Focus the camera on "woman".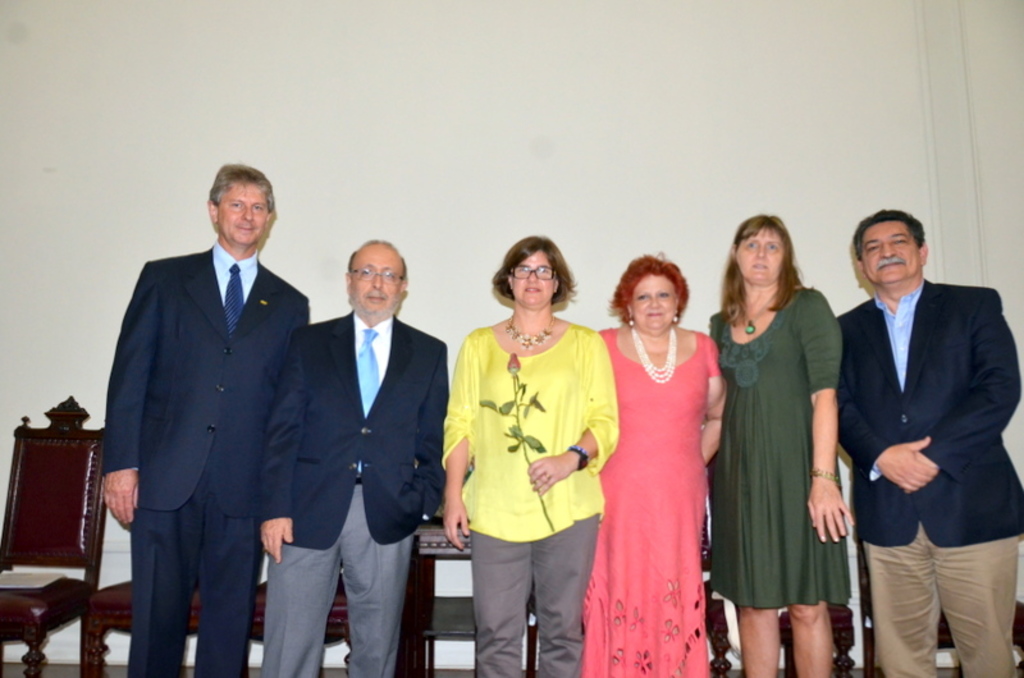
Focus region: (593,238,740,658).
